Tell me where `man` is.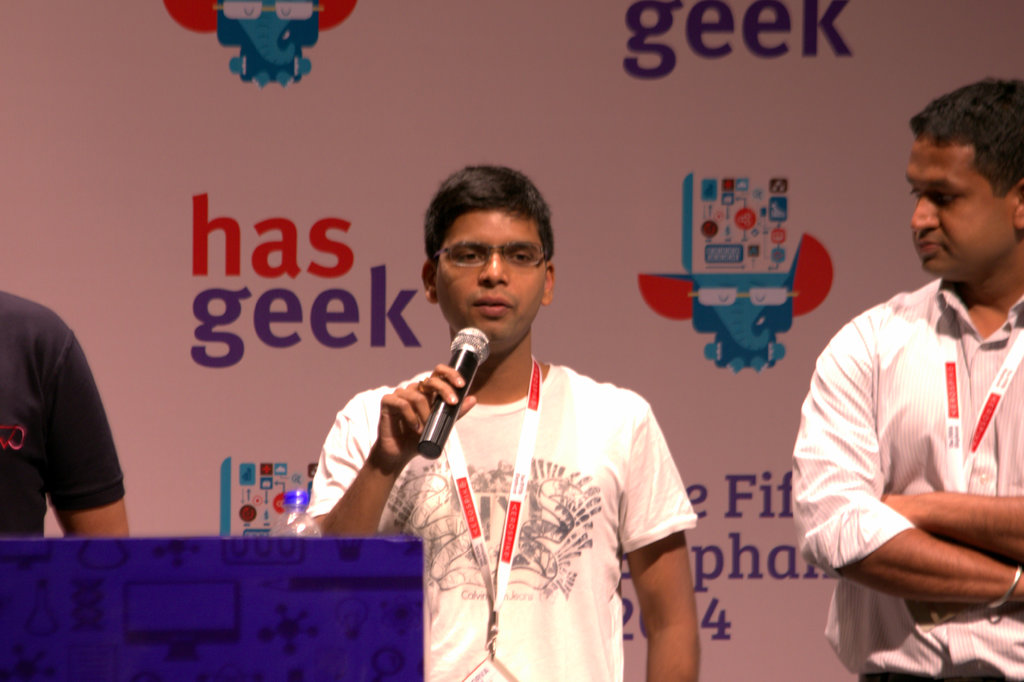
`man` is at select_region(793, 77, 1023, 681).
